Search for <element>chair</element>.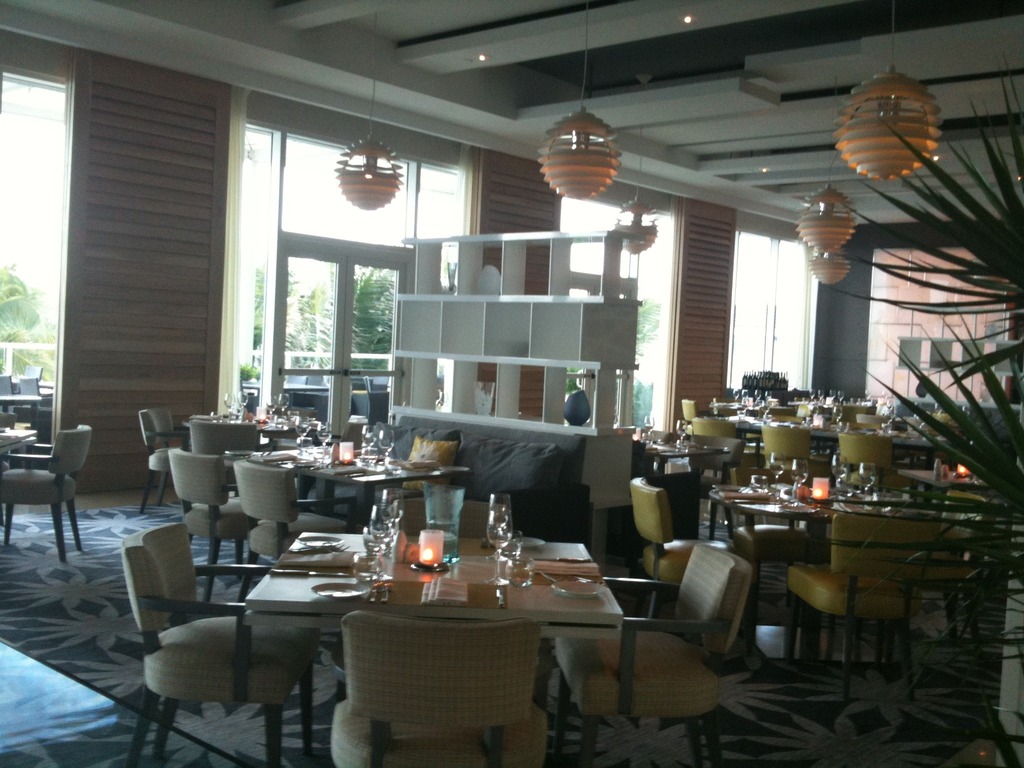
Found at bbox(889, 484, 996, 648).
